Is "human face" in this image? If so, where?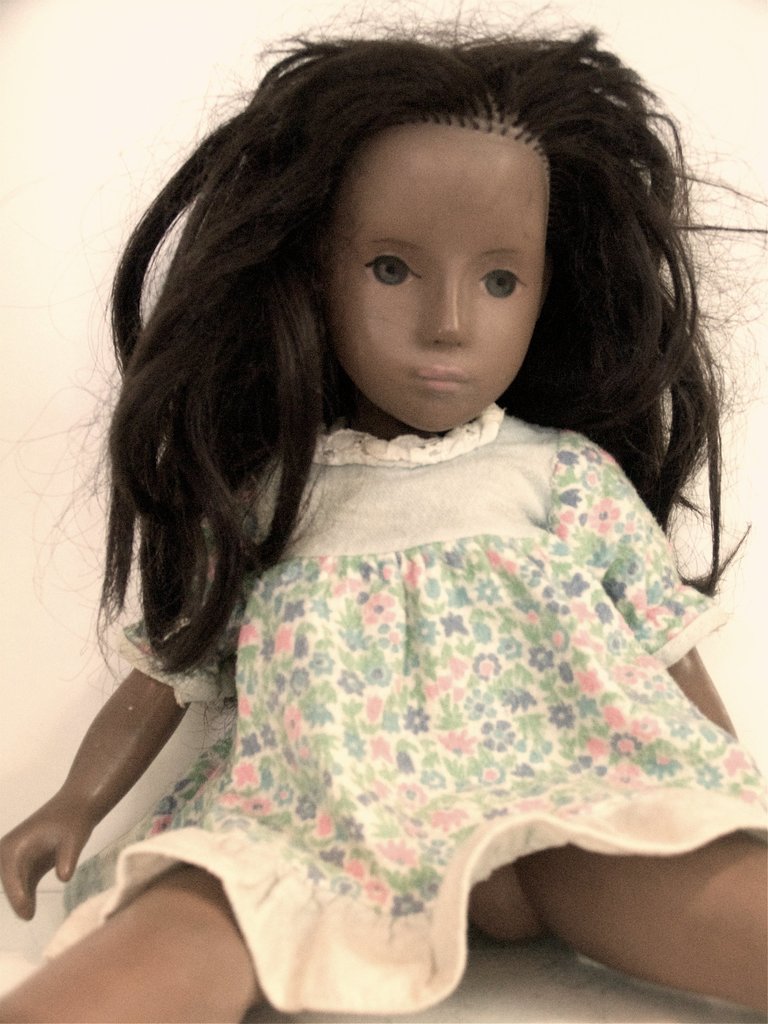
Yes, at l=336, t=116, r=548, b=440.
